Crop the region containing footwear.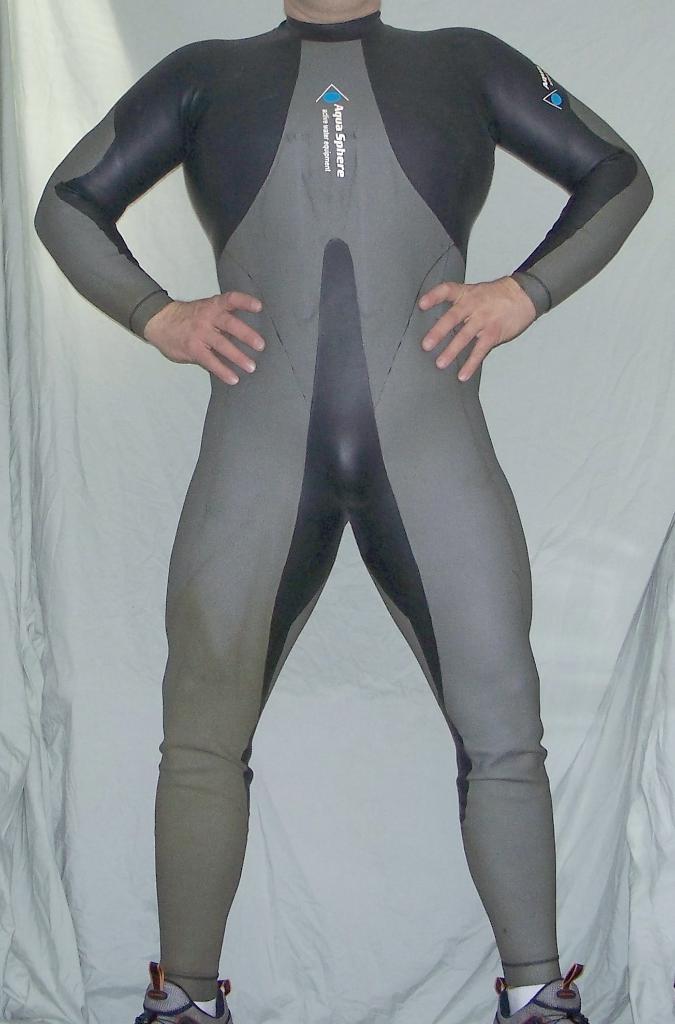
Crop region: bbox=(489, 949, 592, 1023).
